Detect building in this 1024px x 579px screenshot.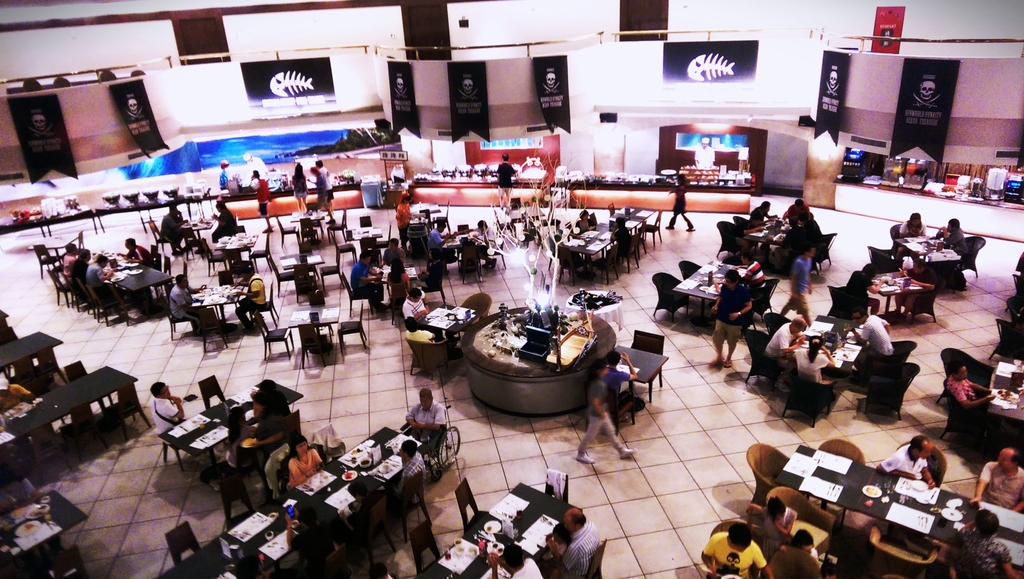
Detection: 0 0 1023 578.
